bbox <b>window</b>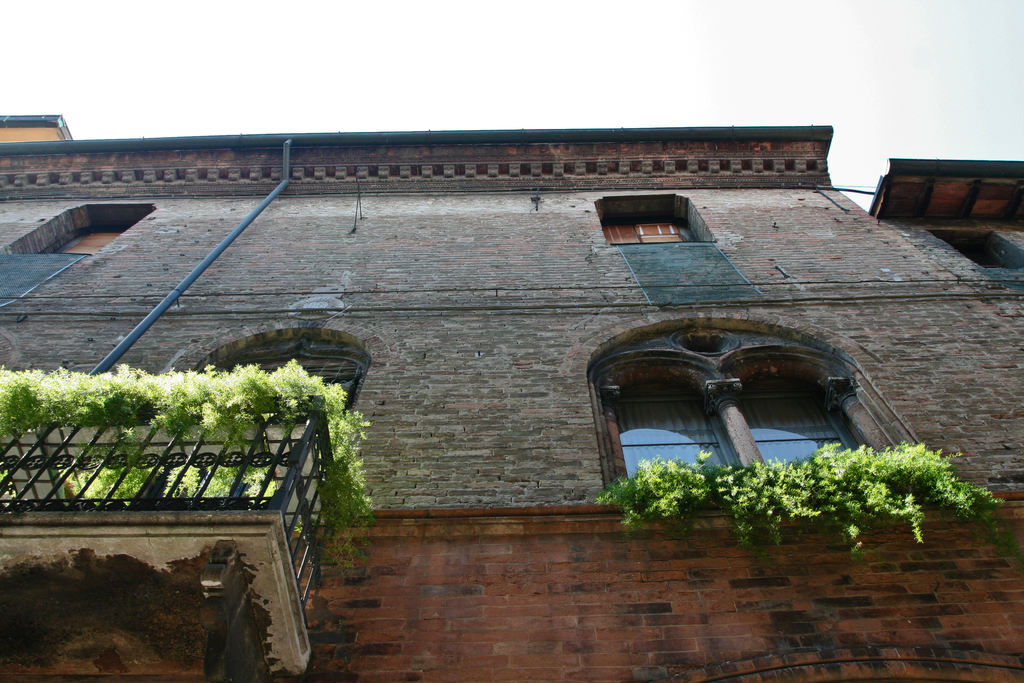
591, 306, 914, 513
